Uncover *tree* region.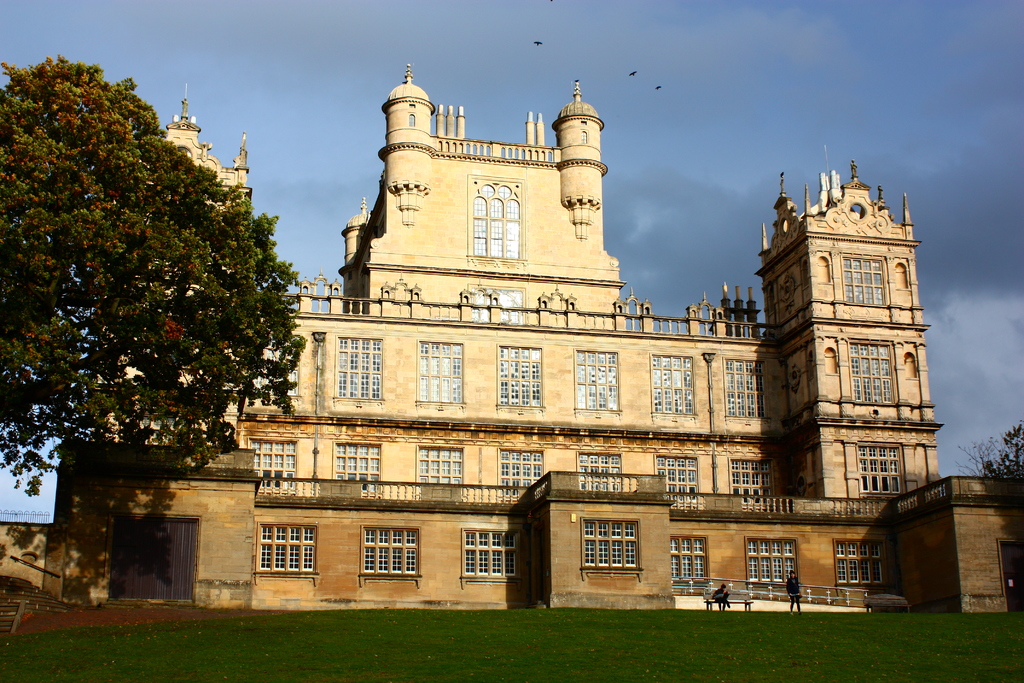
Uncovered: BBox(7, 50, 294, 538).
